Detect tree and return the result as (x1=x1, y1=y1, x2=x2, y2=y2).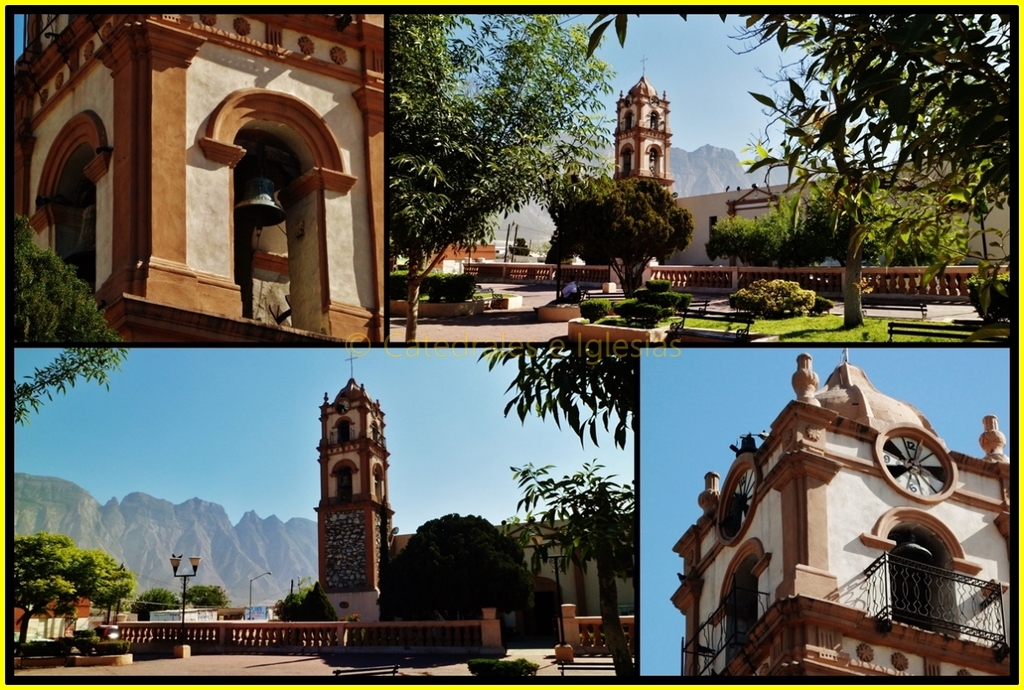
(x1=128, y1=586, x2=183, y2=620).
